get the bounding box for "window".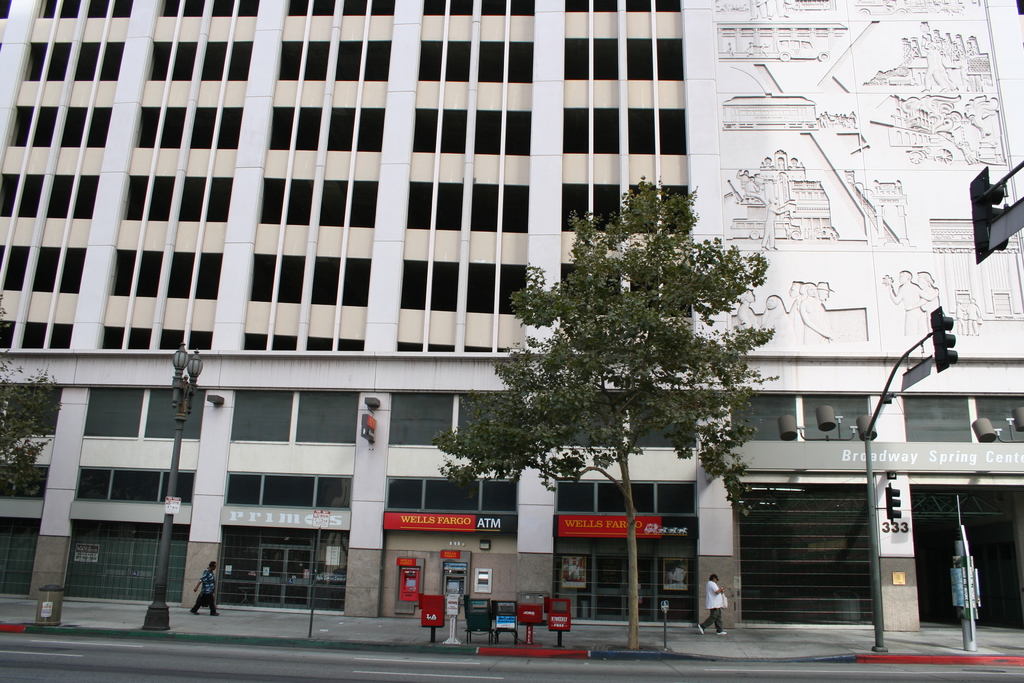
(231,391,362,452).
